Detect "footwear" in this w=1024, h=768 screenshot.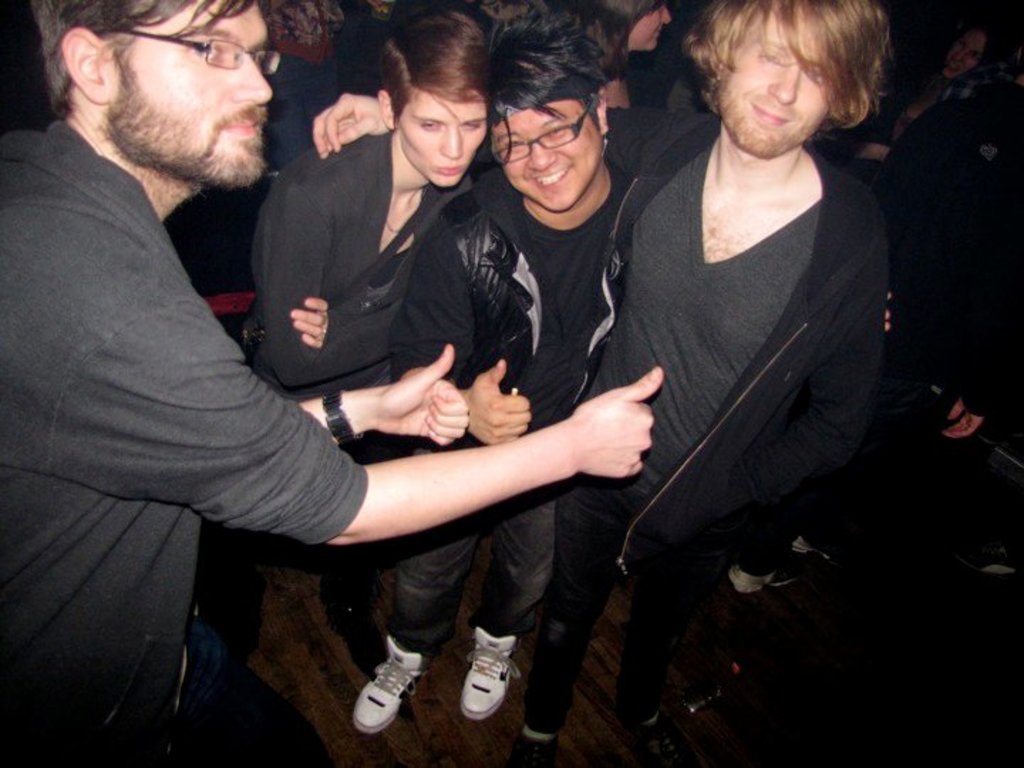
Detection: 337:629:432:754.
